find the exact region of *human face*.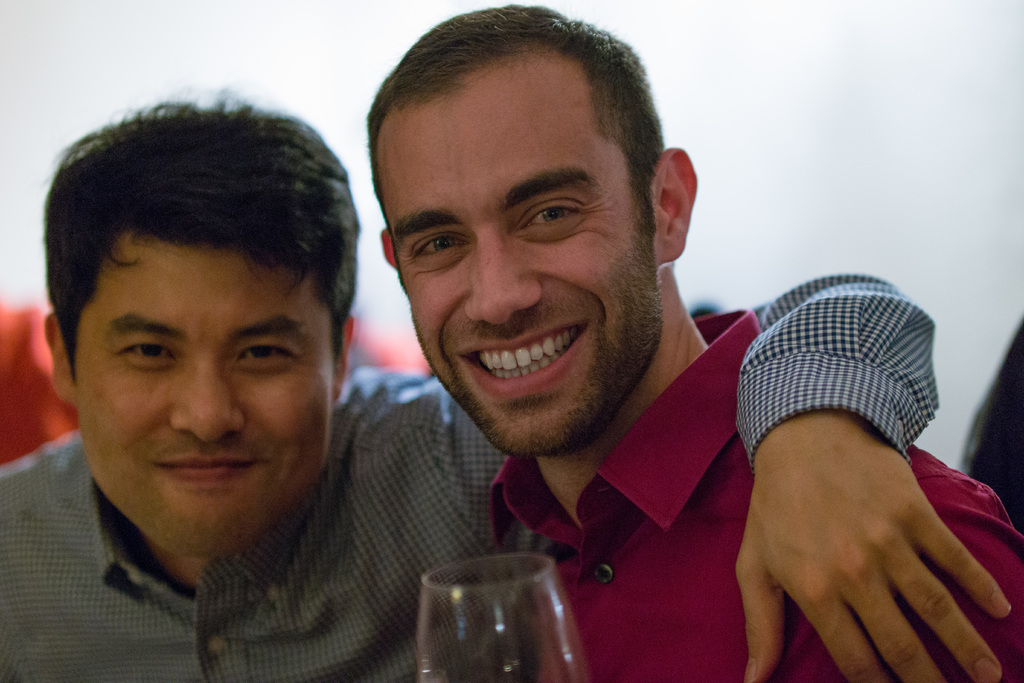
Exact region: (73, 237, 333, 557).
